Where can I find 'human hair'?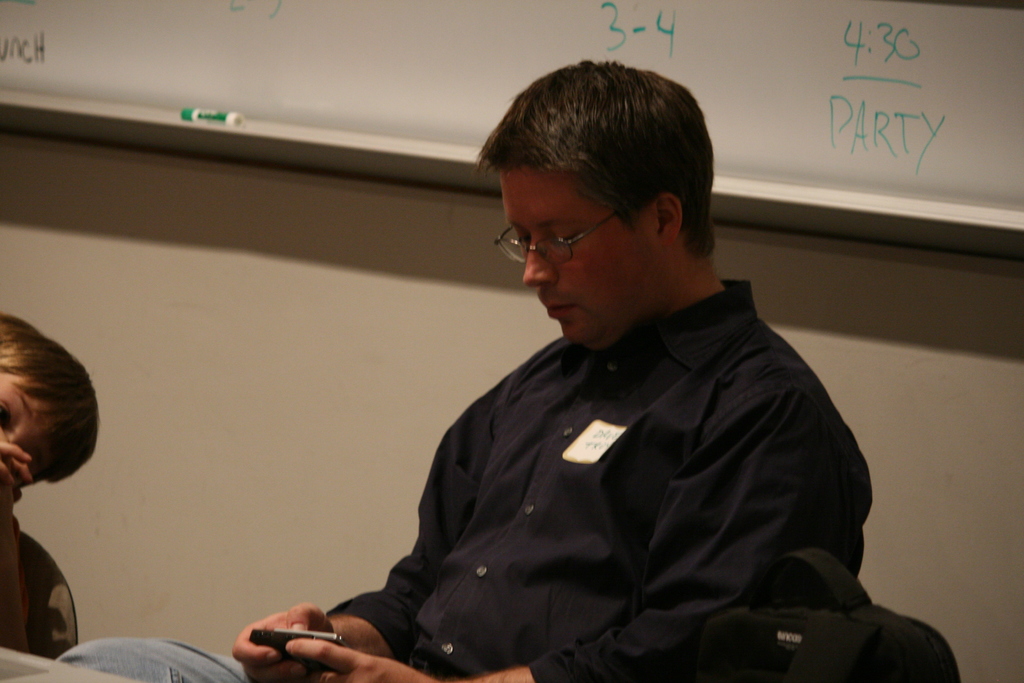
You can find it at left=478, top=54, right=716, bottom=254.
